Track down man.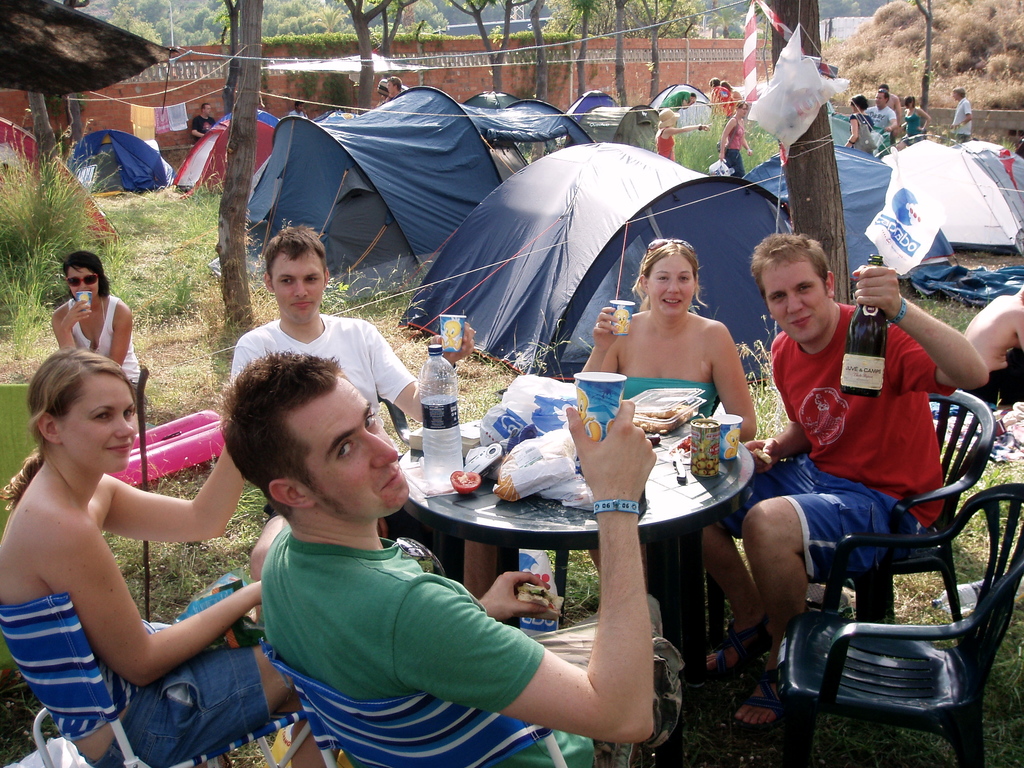
Tracked to [left=716, top=243, right=980, bottom=732].
